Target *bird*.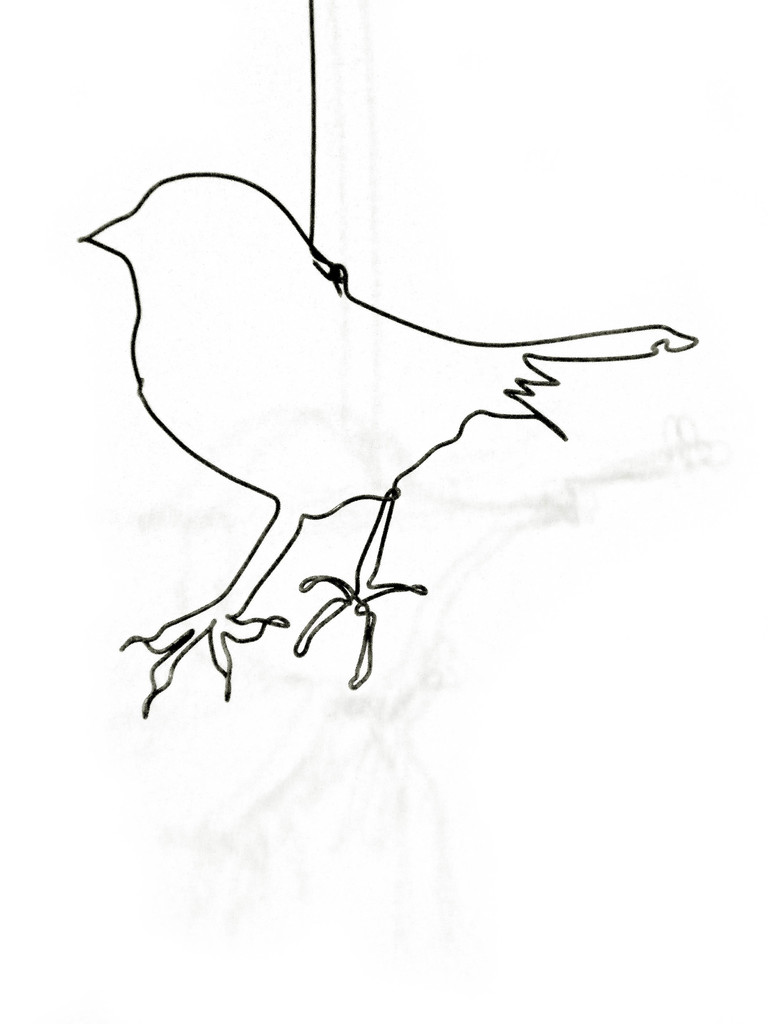
Target region: 74/169/703/722.
